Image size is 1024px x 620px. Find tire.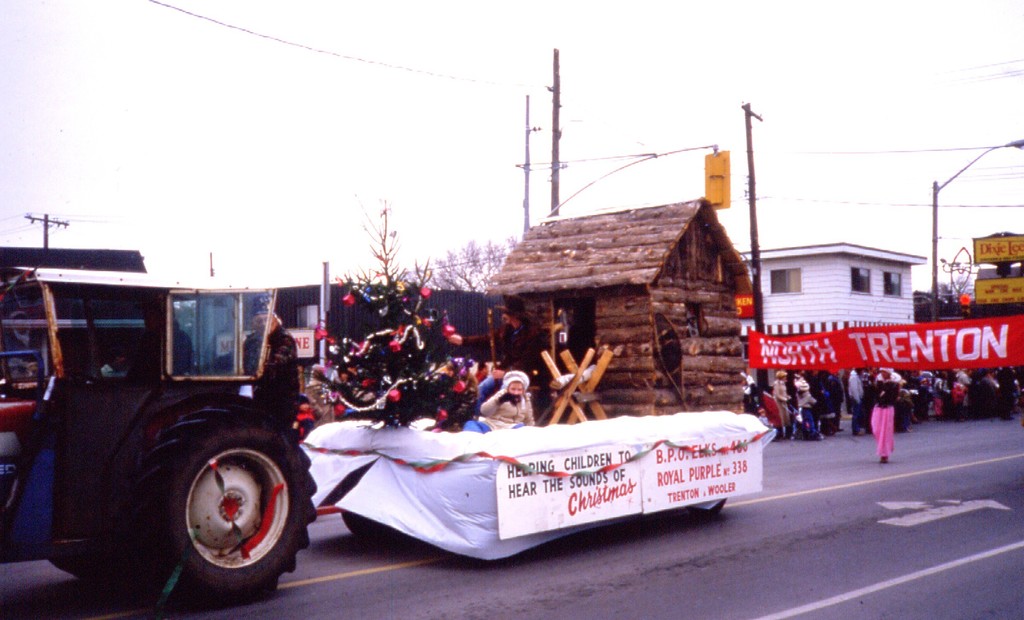
x1=123, y1=398, x2=317, y2=608.
